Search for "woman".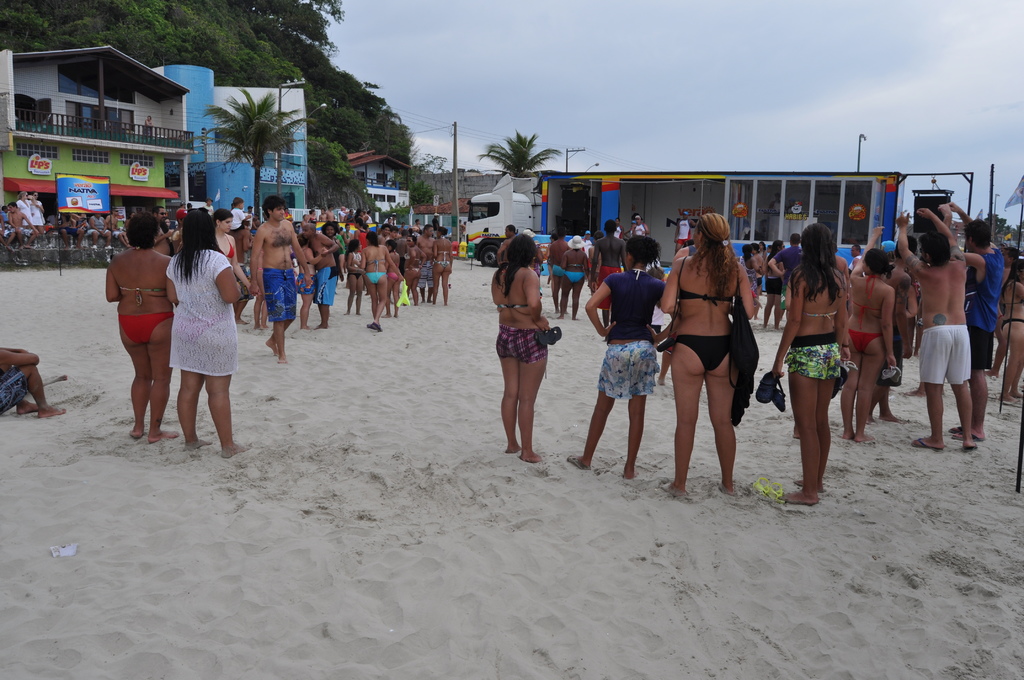
Found at [308, 209, 317, 221].
